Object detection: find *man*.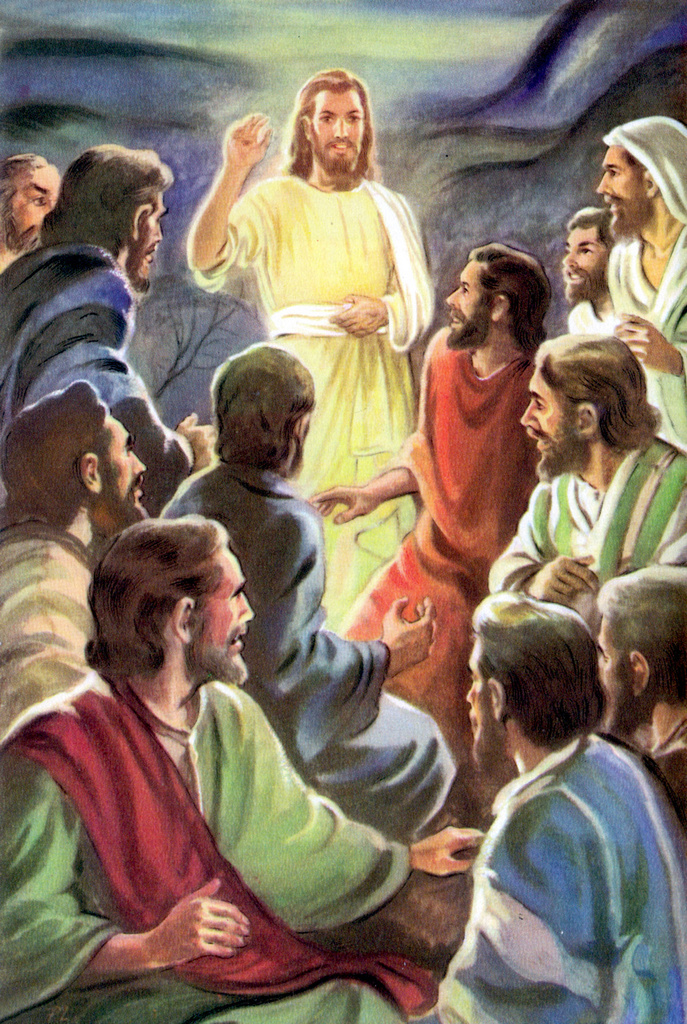
<region>557, 202, 618, 338</region>.
